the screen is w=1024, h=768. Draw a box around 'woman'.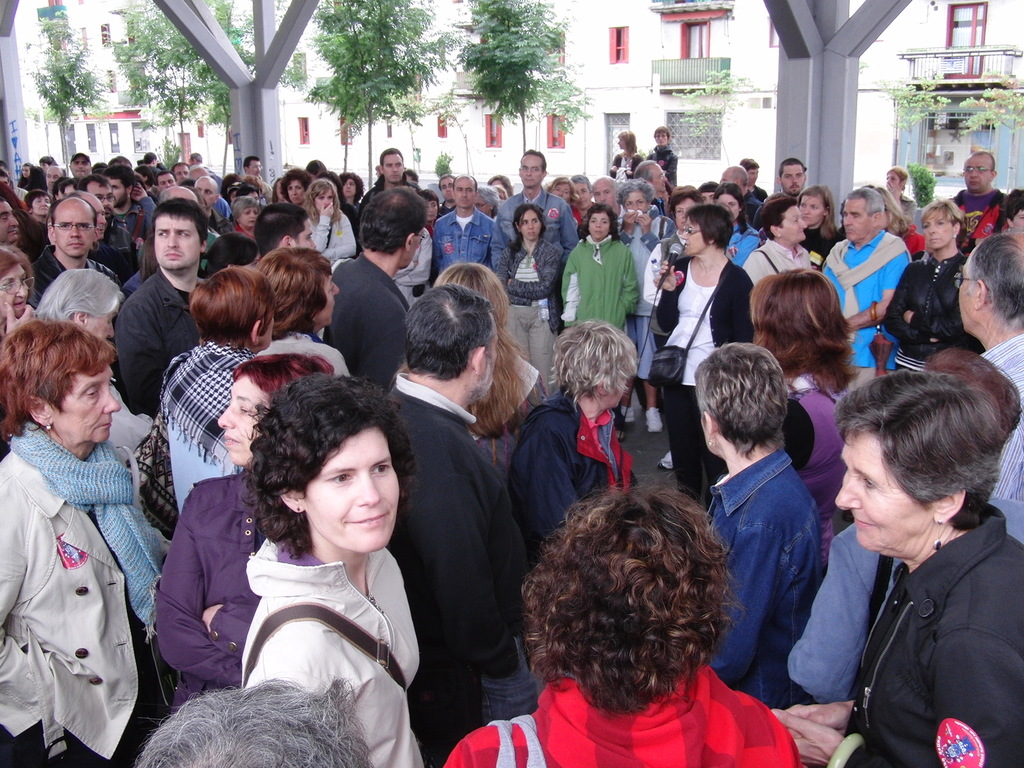
235,175,262,214.
